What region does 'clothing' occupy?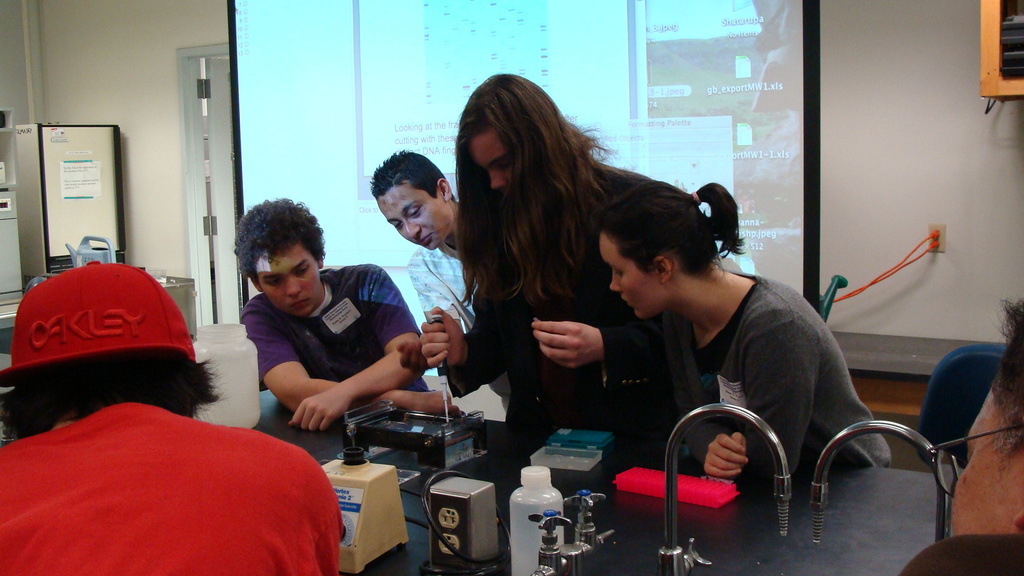
899 529 1023 575.
